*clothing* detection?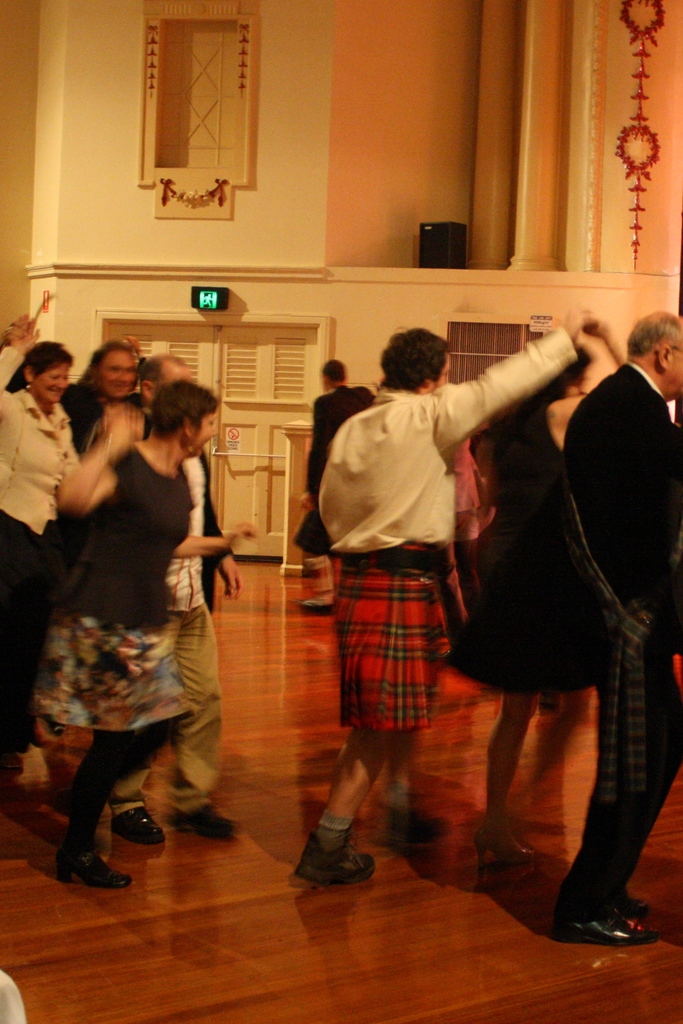
294/379/373/600
